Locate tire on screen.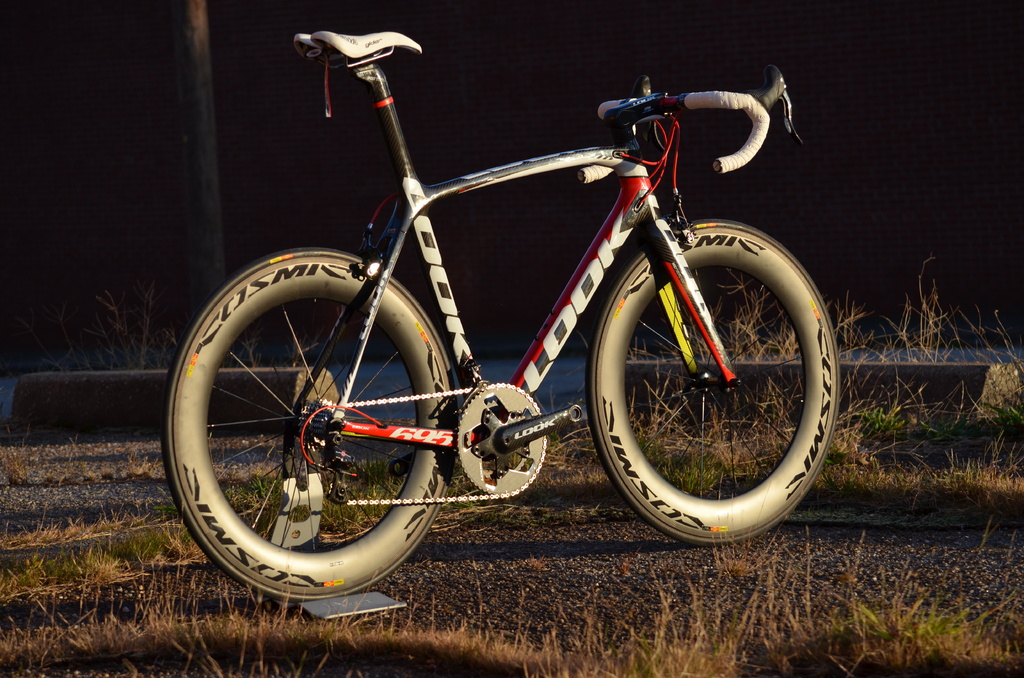
On screen at (156,240,465,602).
